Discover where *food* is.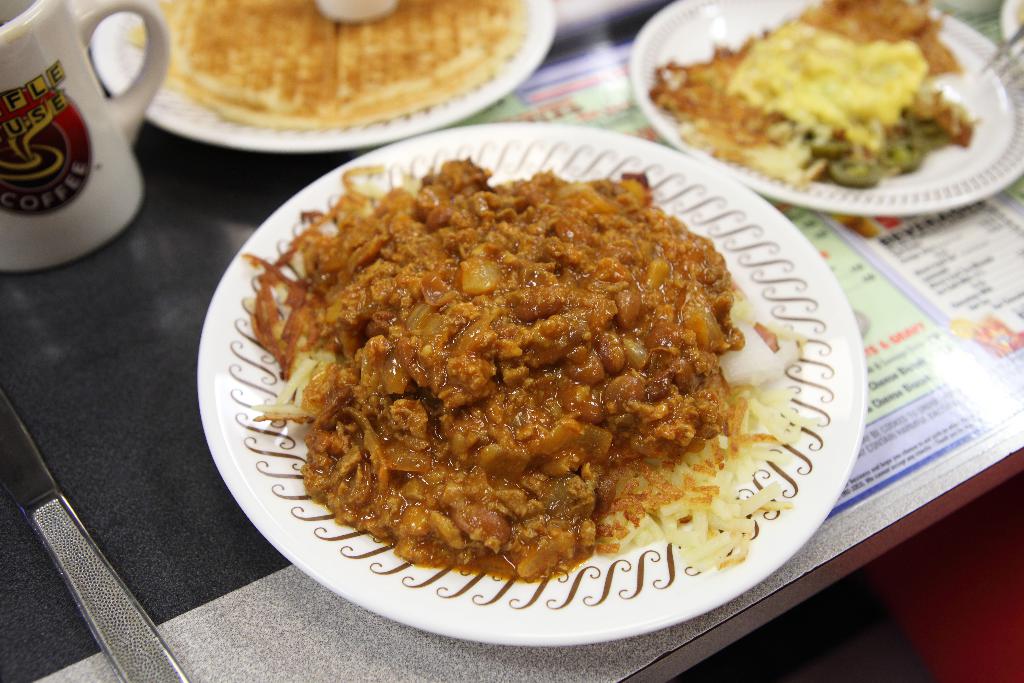
Discovered at bbox(648, 0, 977, 190).
